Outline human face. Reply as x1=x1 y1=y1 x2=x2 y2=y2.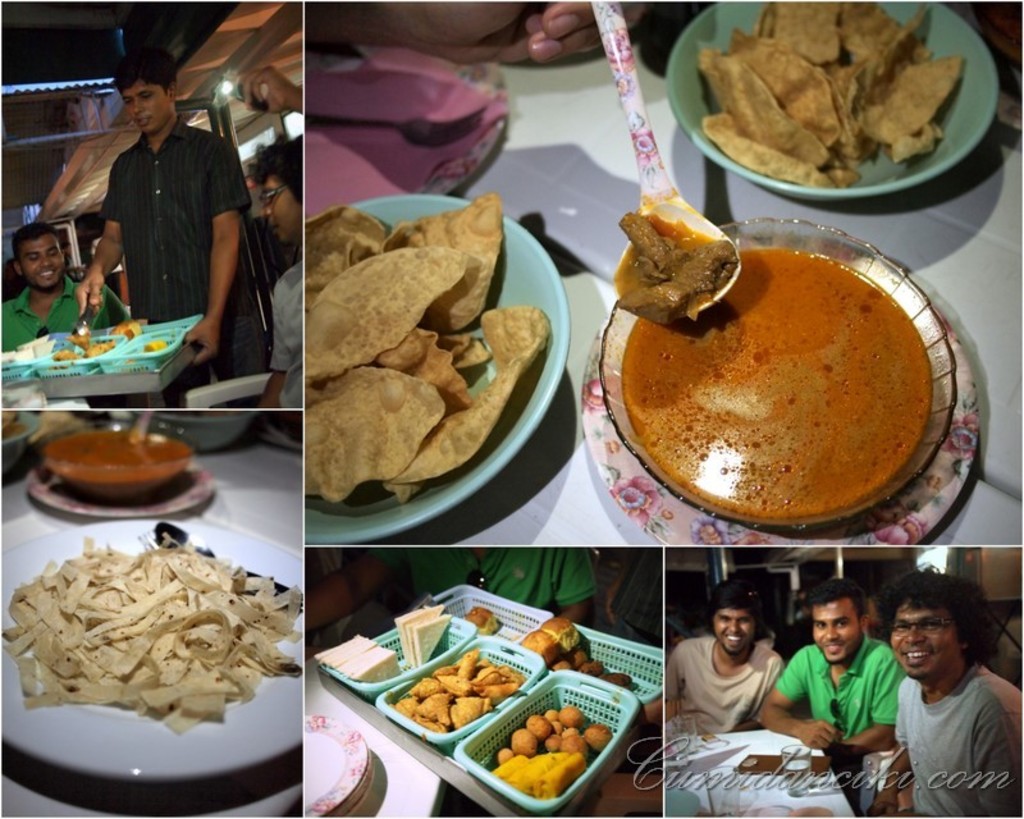
x1=256 y1=174 x2=306 y2=241.
